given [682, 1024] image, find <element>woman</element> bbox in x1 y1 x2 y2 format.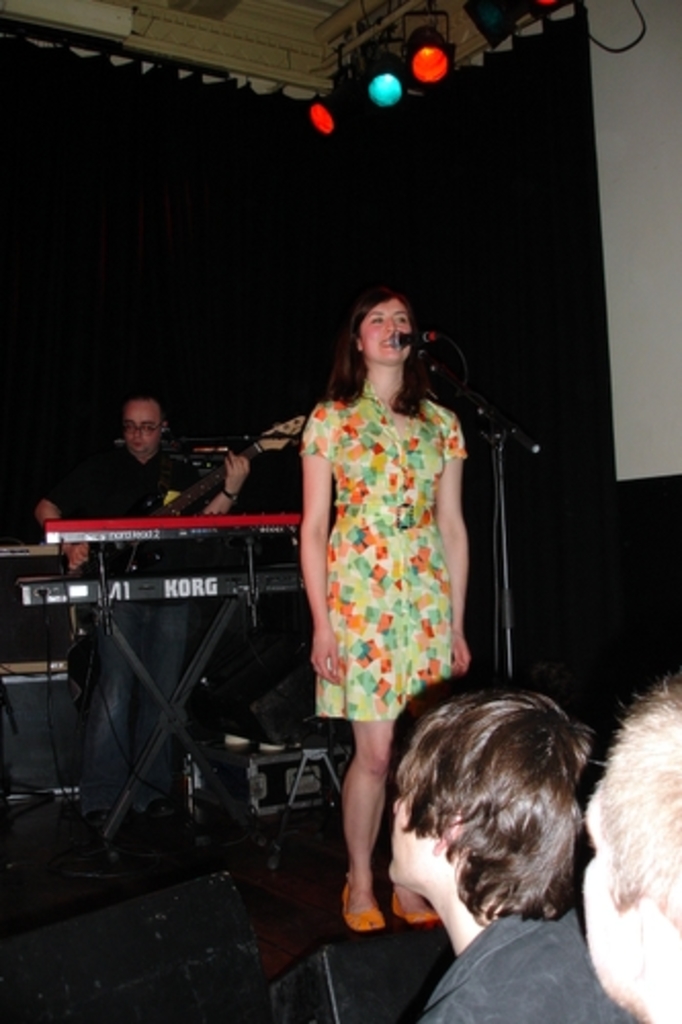
279 293 492 870.
